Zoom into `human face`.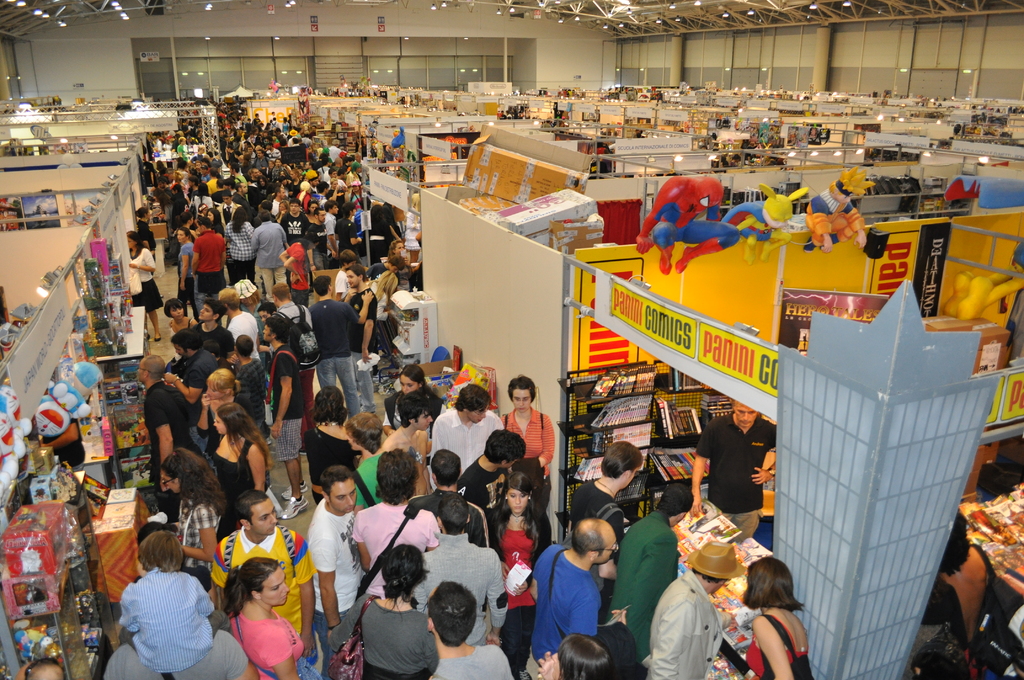
Zoom target: [x1=159, y1=472, x2=181, y2=490].
